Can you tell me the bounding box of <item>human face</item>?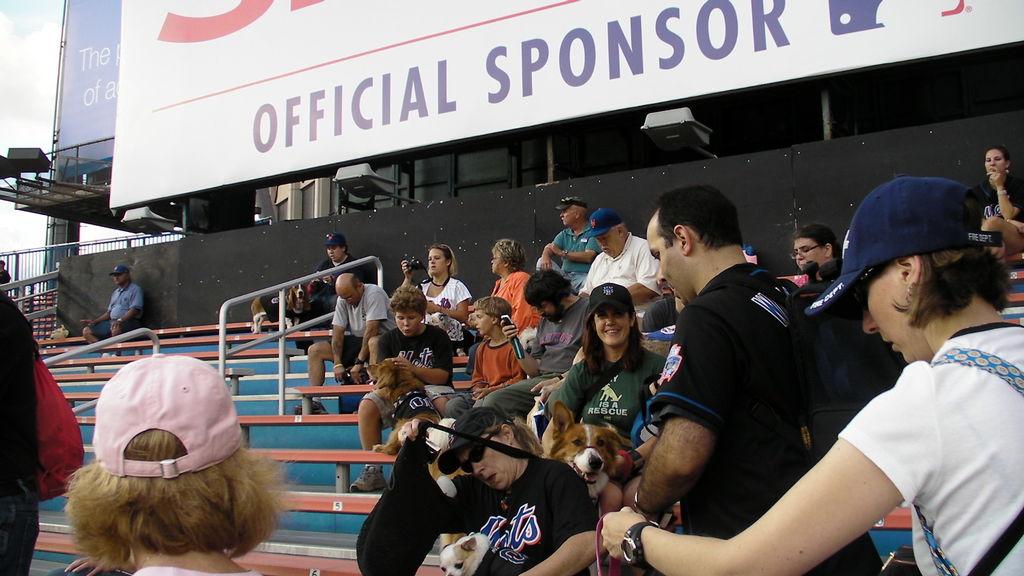
{"x1": 649, "y1": 209, "x2": 691, "y2": 303}.
